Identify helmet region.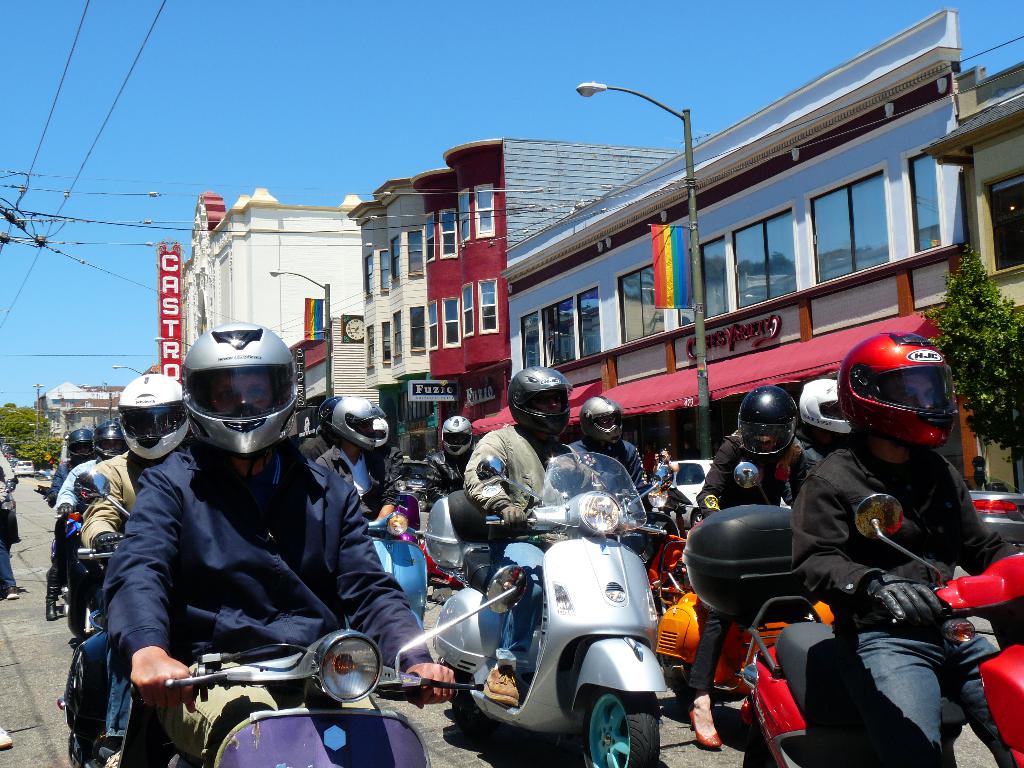
Region: <box>733,384,794,461</box>.
